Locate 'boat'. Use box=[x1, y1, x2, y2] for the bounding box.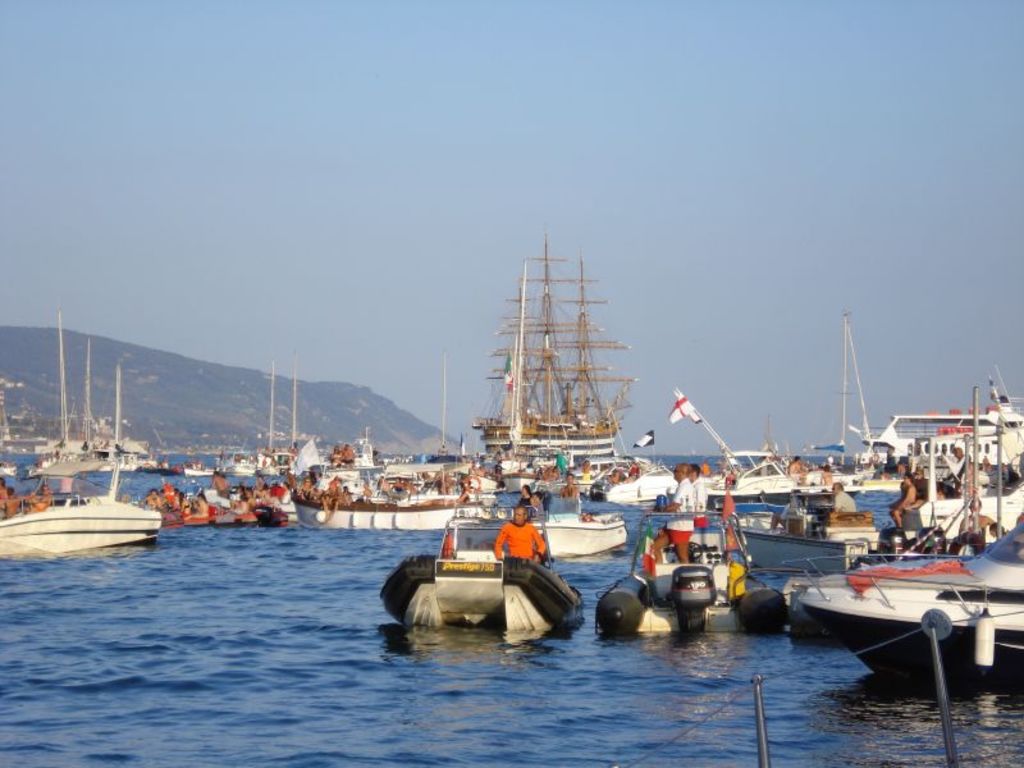
box=[780, 527, 1023, 673].
